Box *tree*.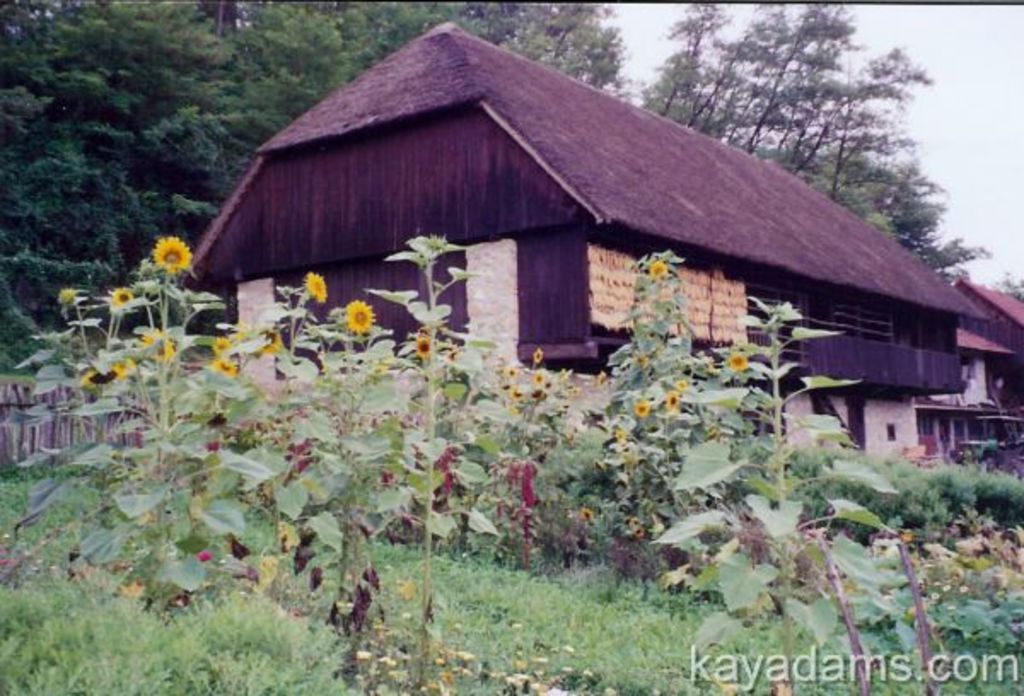
detection(266, 3, 459, 138).
